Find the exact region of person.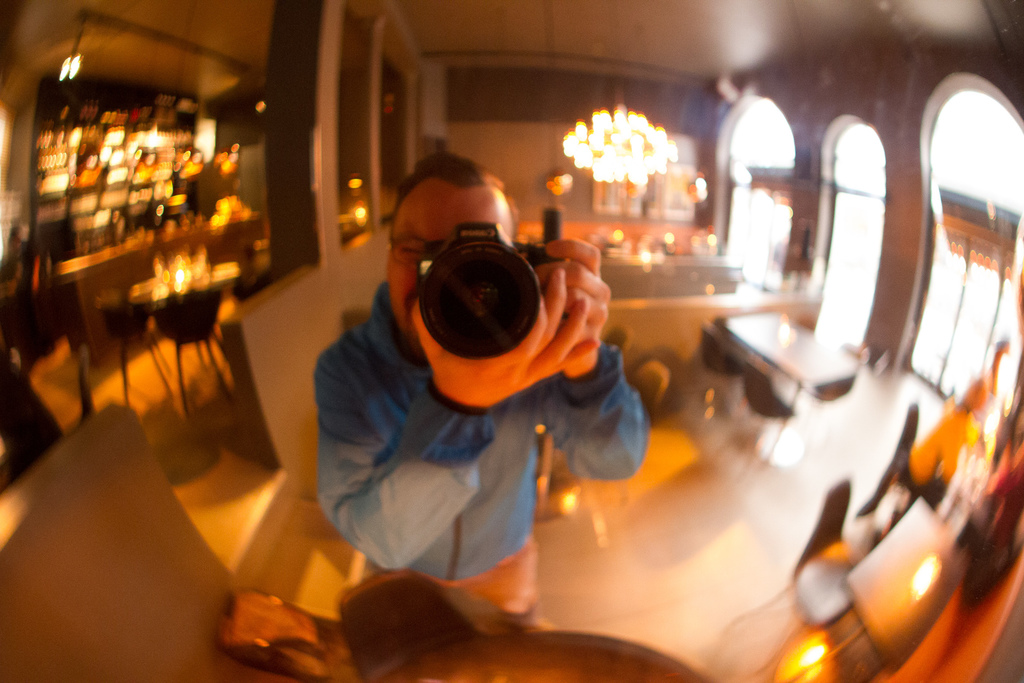
Exact region: 291/151/661/613.
